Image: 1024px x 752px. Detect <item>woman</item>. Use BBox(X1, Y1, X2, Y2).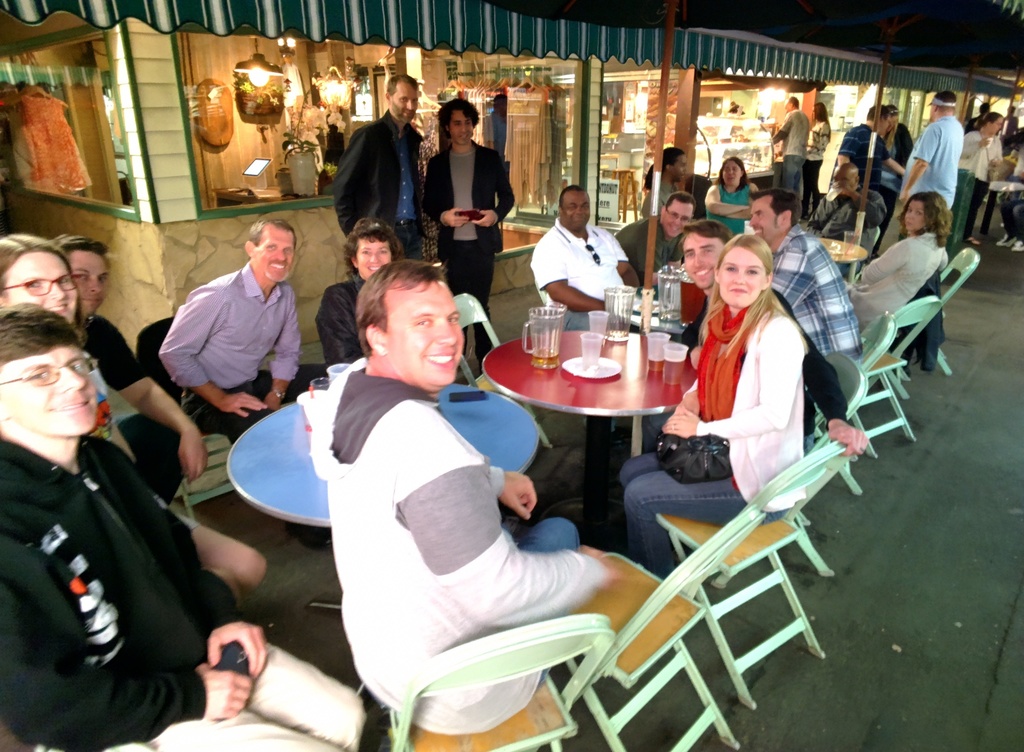
BBox(632, 241, 806, 580).
